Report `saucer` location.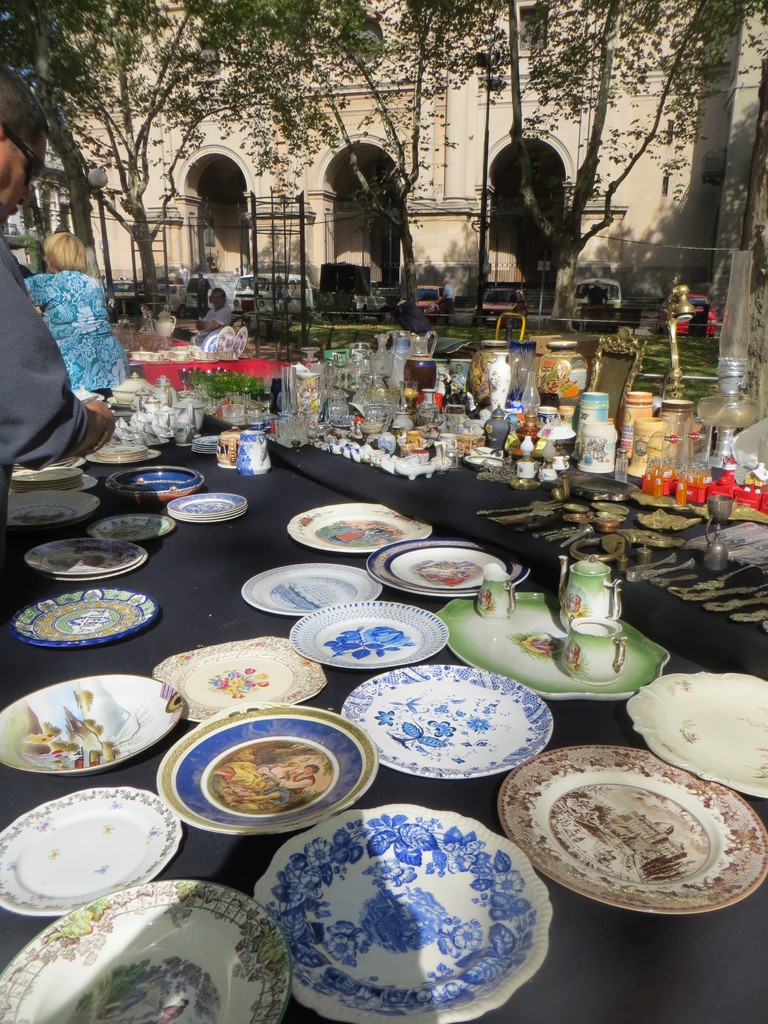
Report: select_region(444, 593, 673, 694).
